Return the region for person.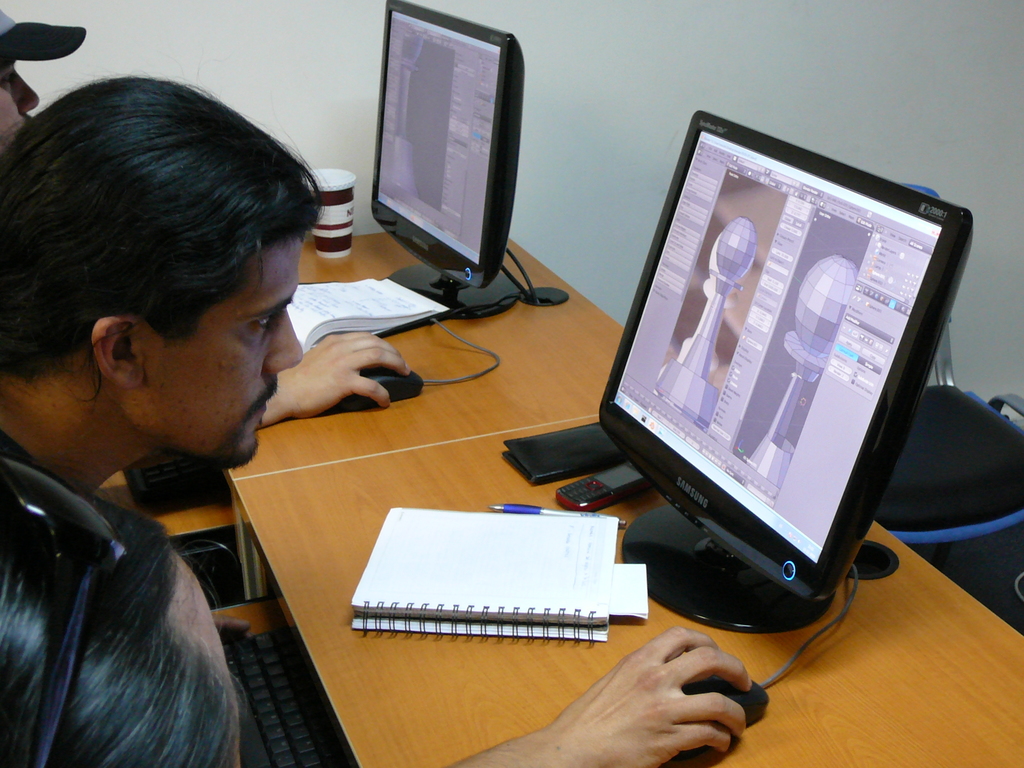
box(0, 495, 244, 767).
